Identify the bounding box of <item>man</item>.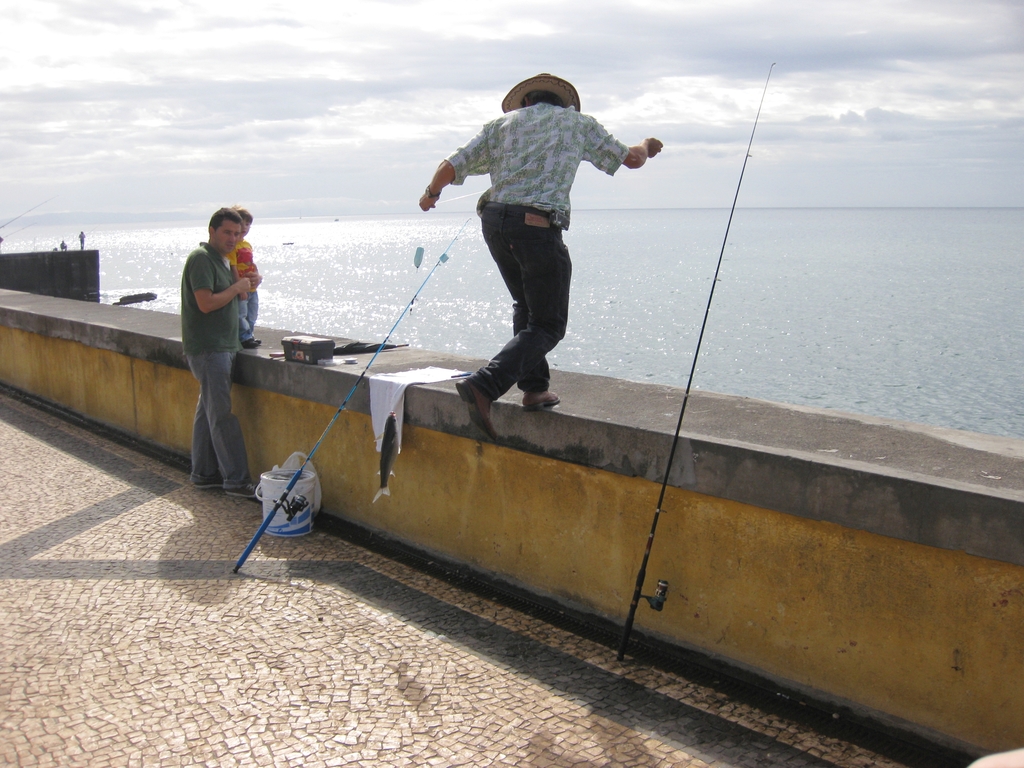
l=185, t=205, r=271, b=499.
